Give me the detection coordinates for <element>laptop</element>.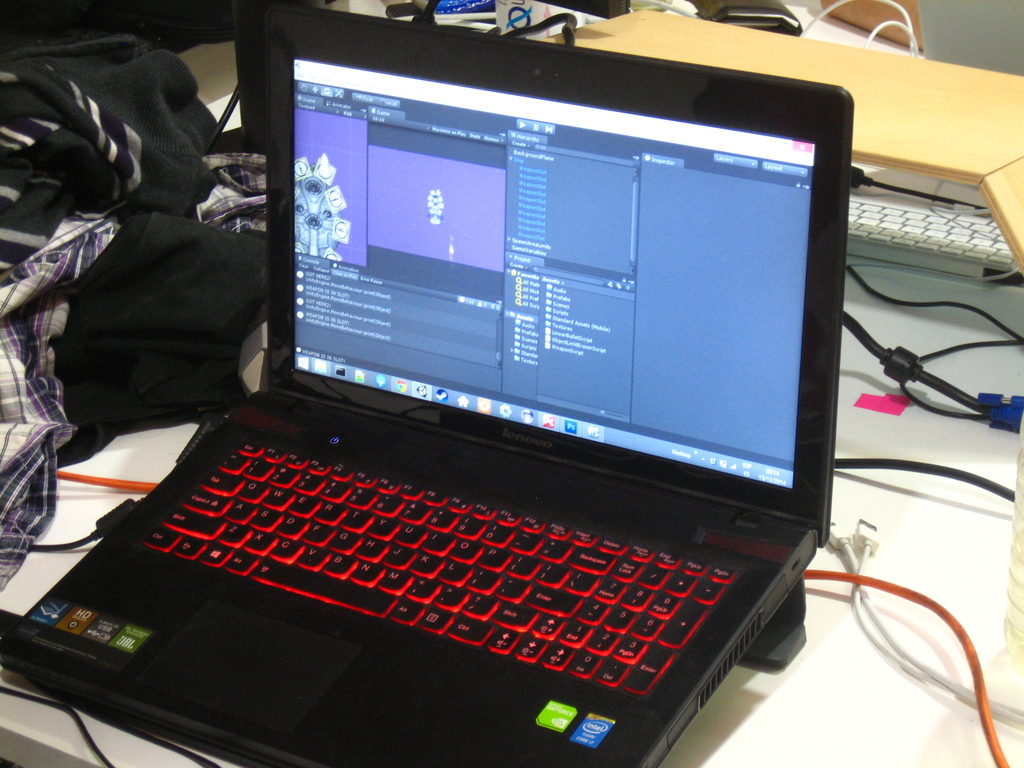
rect(87, 12, 850, 767).
